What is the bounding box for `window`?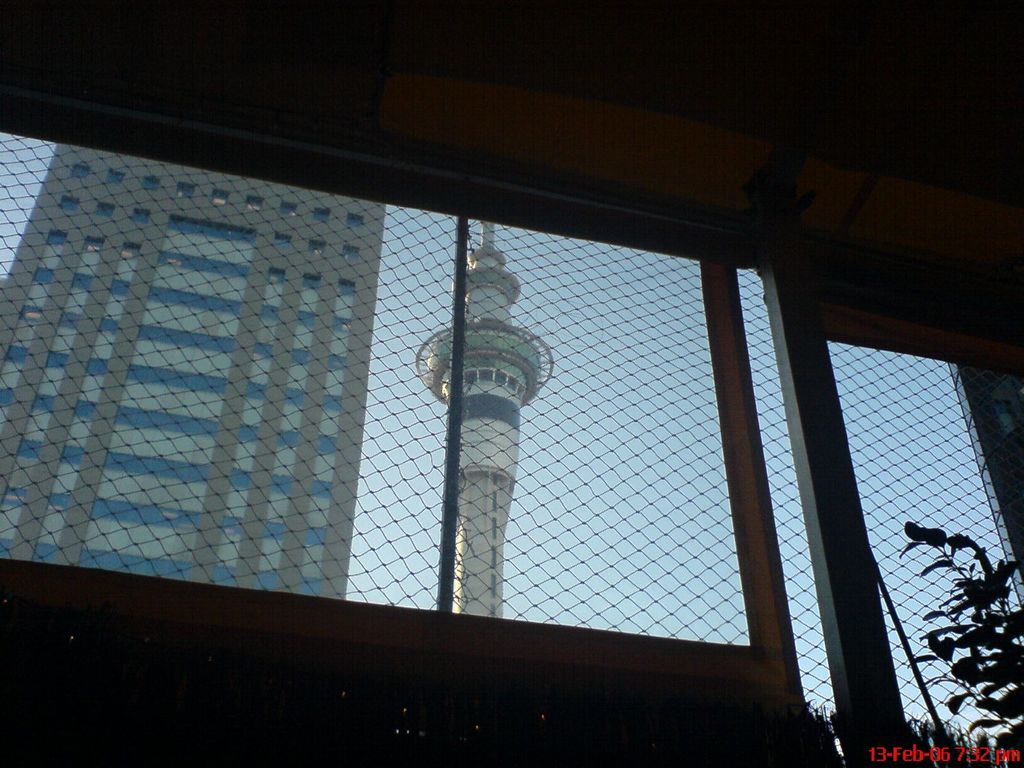
98 322 115 331.
